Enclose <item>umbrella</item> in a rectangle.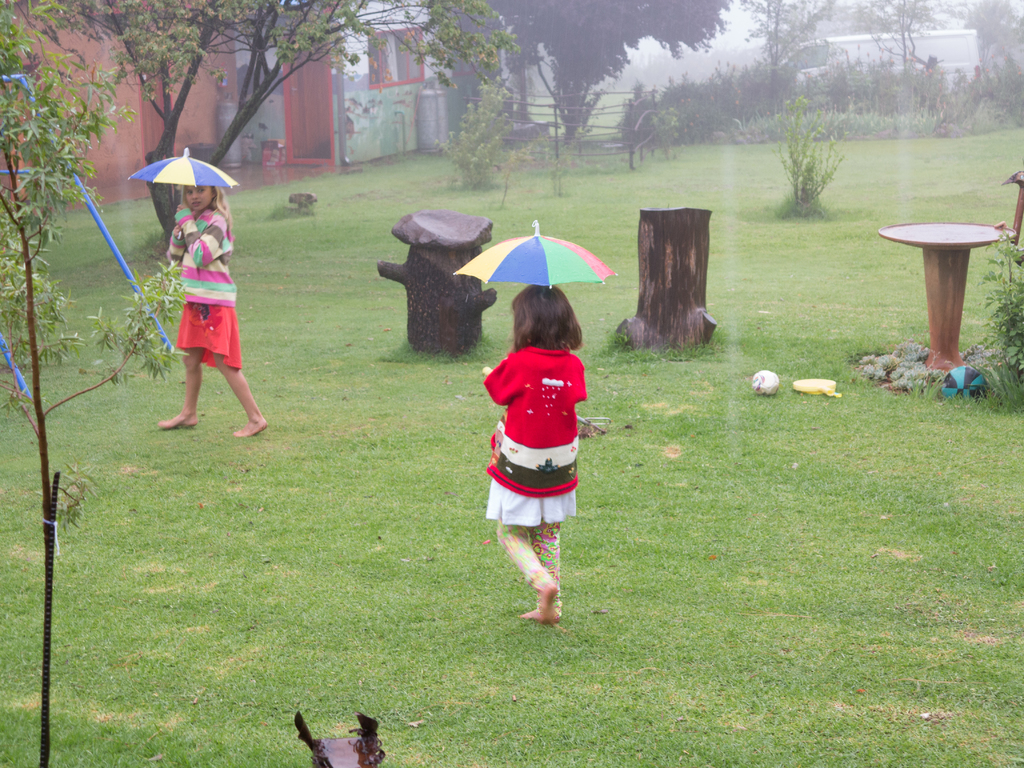
(452, 219, 616, 289).
